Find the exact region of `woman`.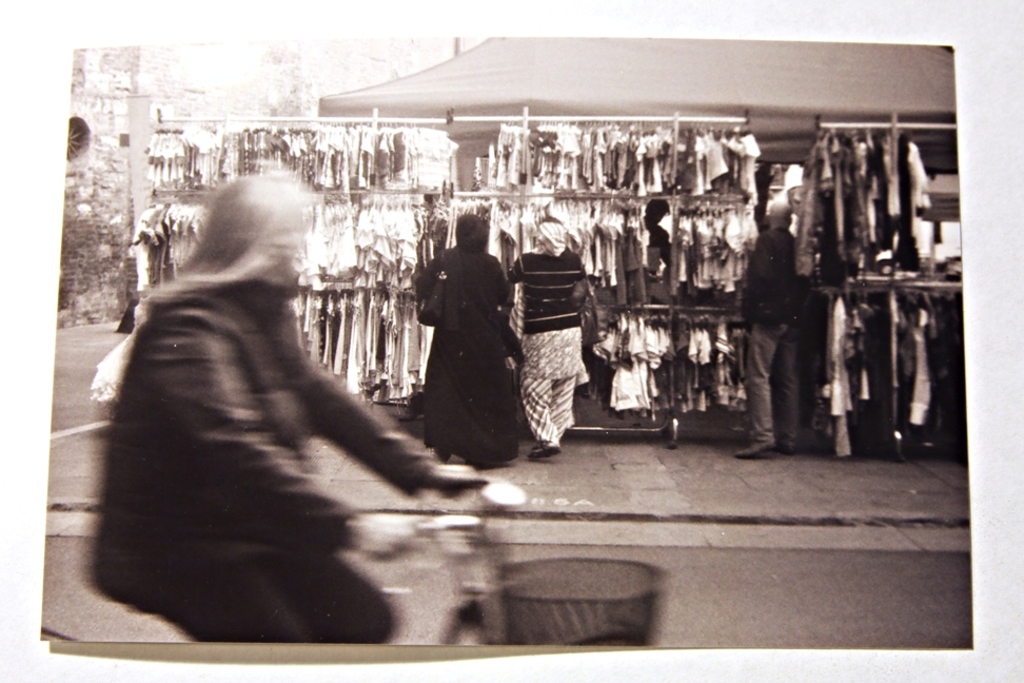
Exact region: Rect(498, 219, 594, 460).
